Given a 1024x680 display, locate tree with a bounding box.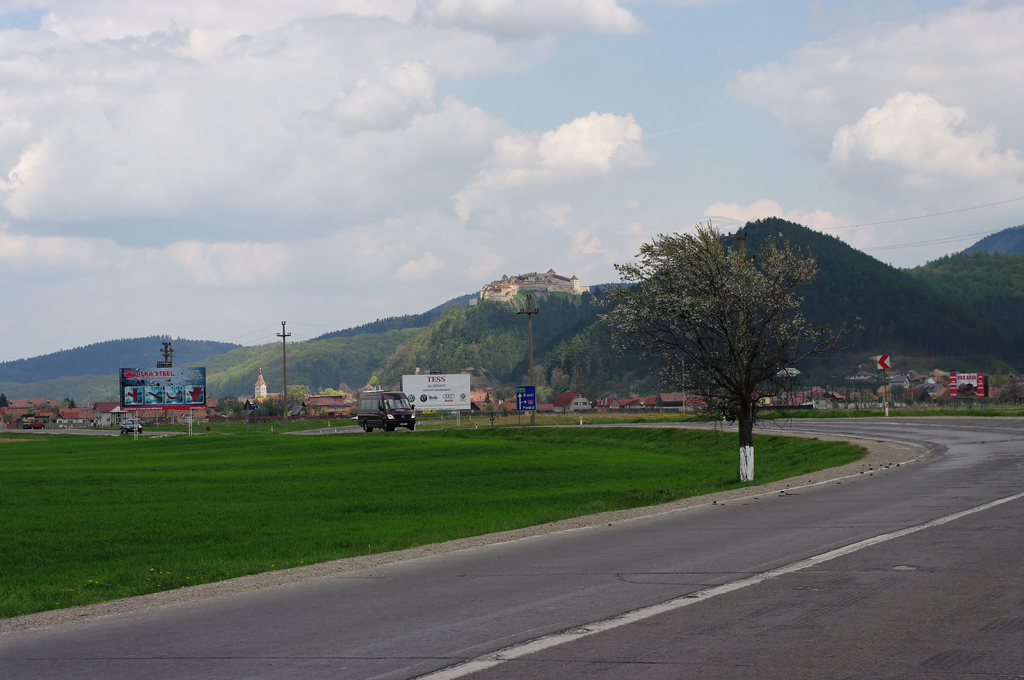
Located: box=[584, 217, 866, 478].
